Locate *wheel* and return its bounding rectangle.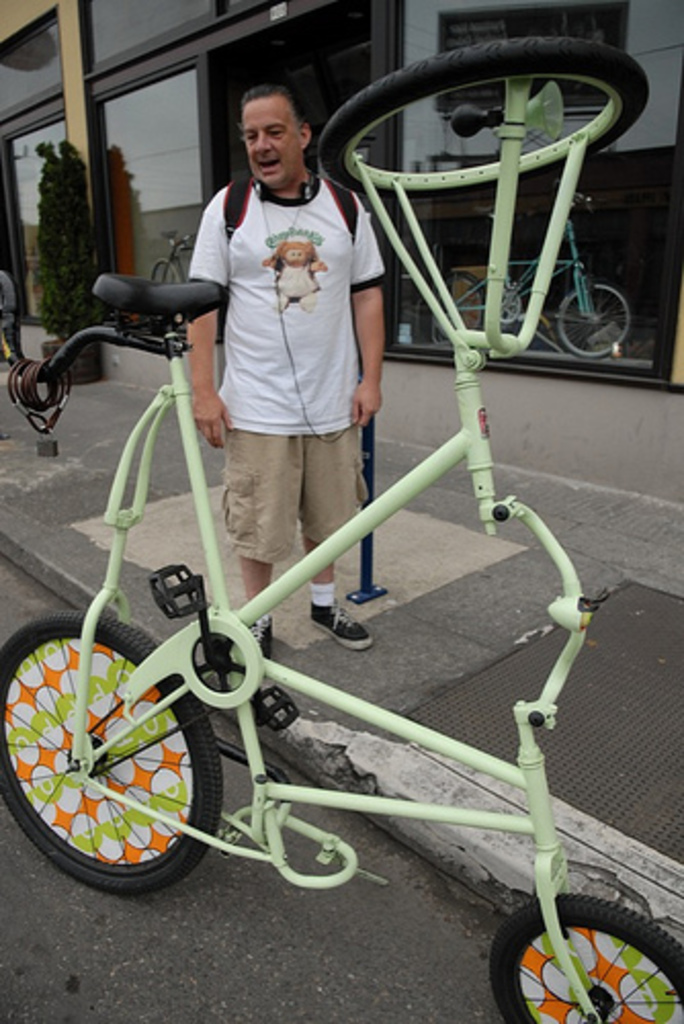
{"x1": 487, "y1": 897, "x2": 682, "y2": 1022}.
